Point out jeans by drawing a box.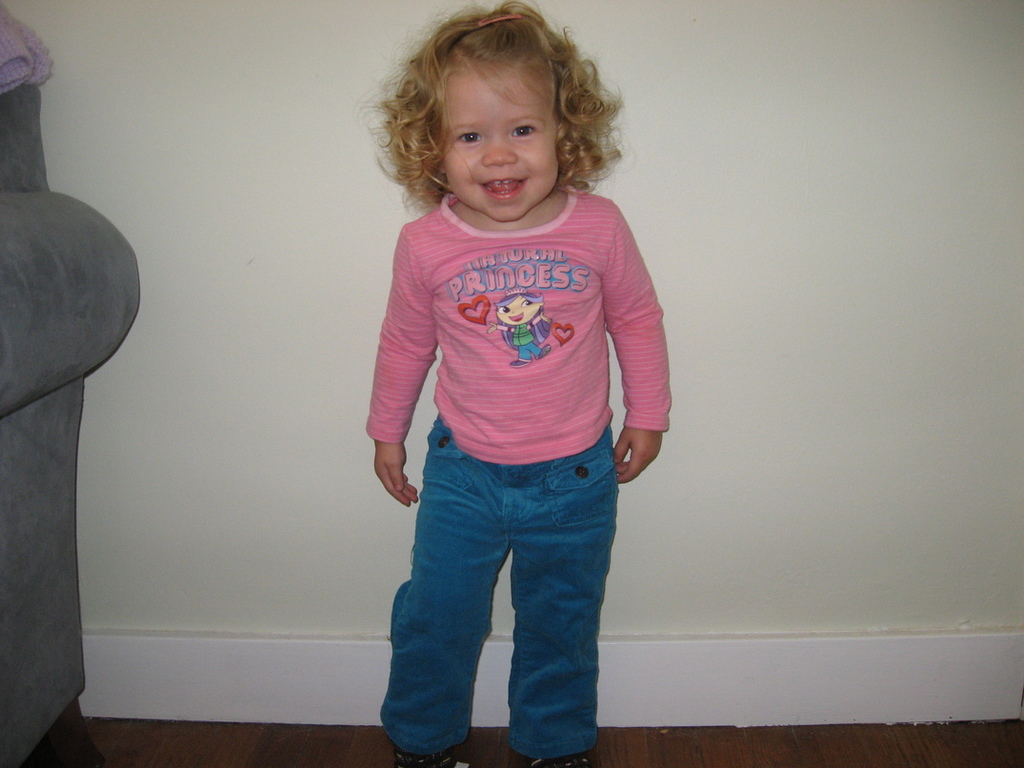
[left=378, top=426, right=640, bottom=749].
